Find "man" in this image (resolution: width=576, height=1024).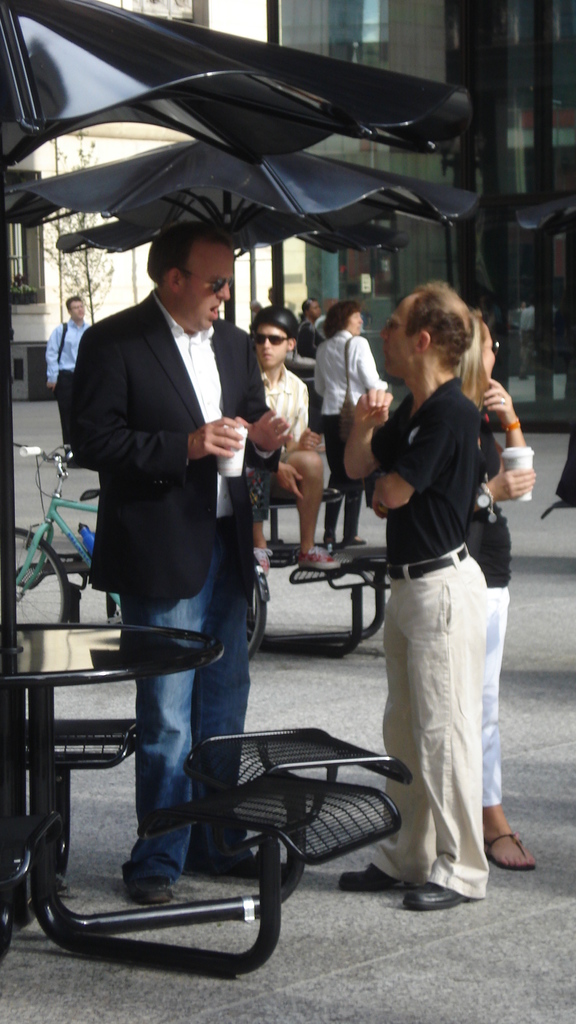
BBox(354, 246, 525, 936).
